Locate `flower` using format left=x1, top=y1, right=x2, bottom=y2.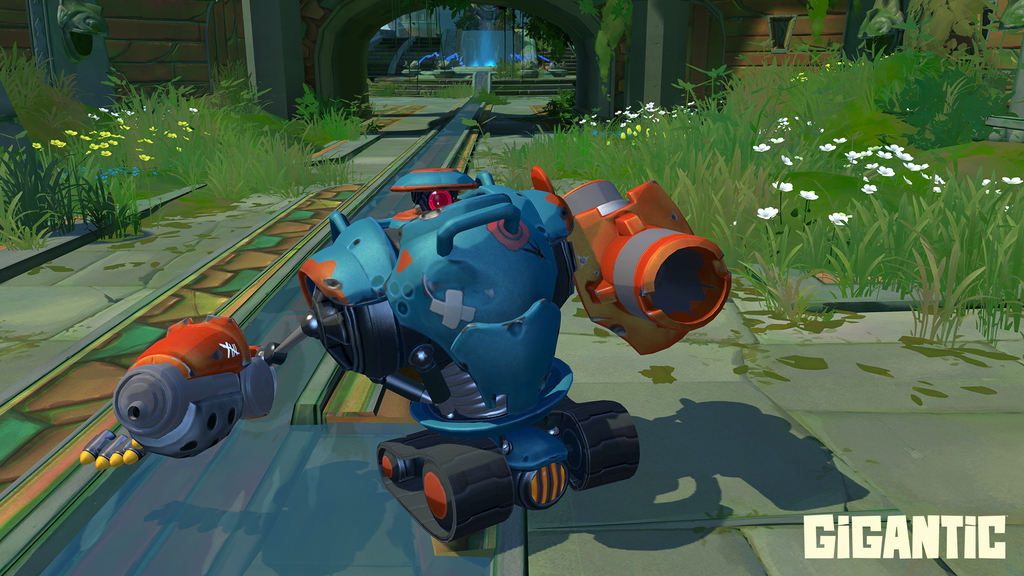
left=643, top=125, right=657, bottom=138.
